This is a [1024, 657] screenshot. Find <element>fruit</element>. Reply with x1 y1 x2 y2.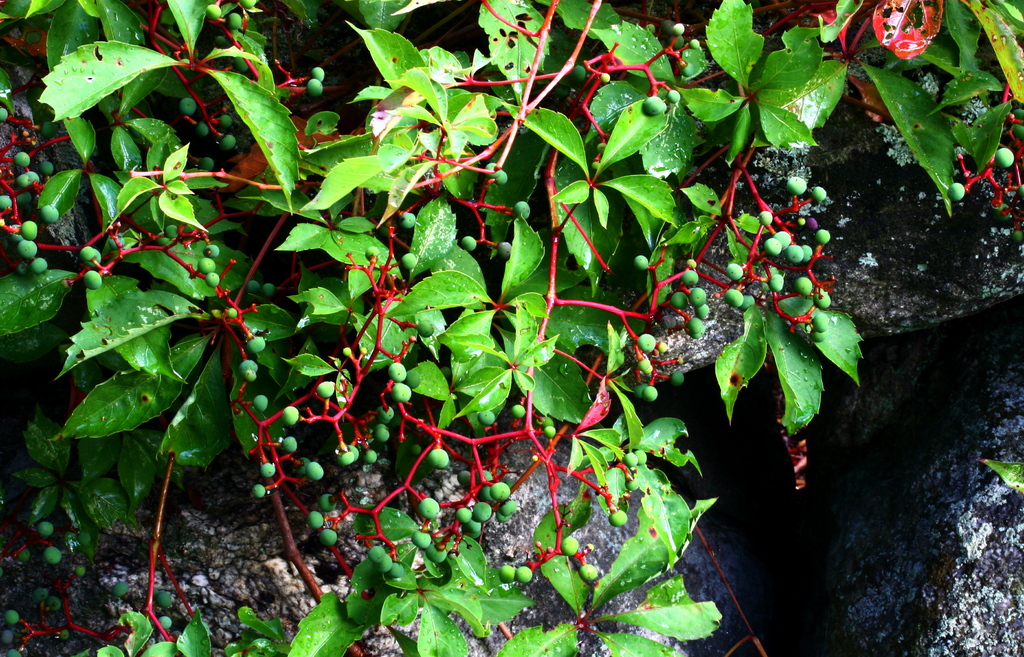
690 37 701 49.
